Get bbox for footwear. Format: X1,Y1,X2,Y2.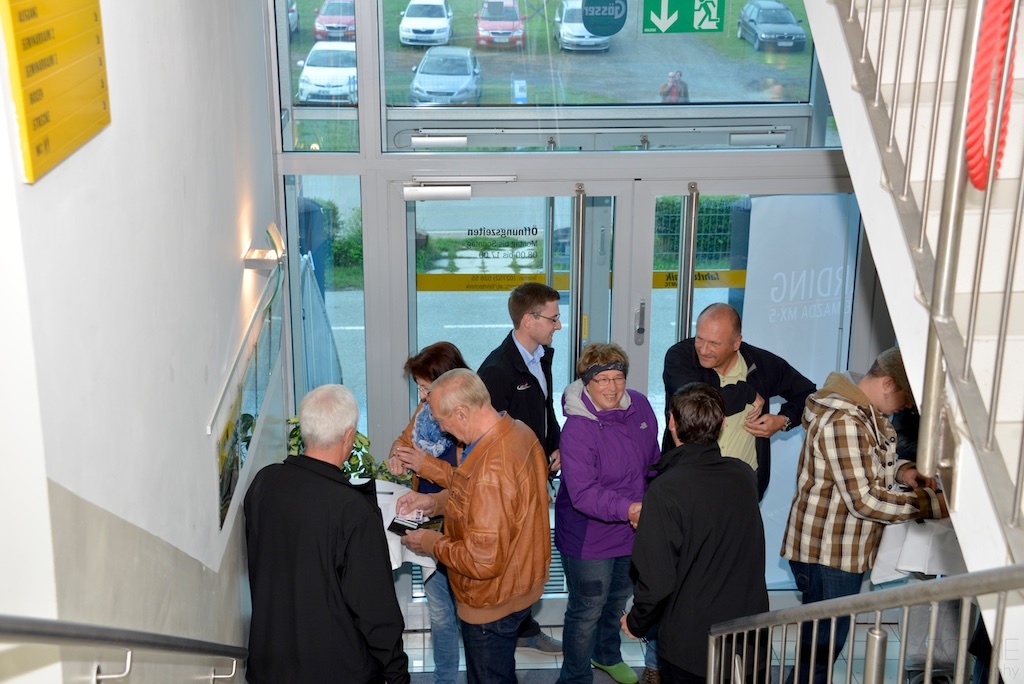
638,666,658,683.
